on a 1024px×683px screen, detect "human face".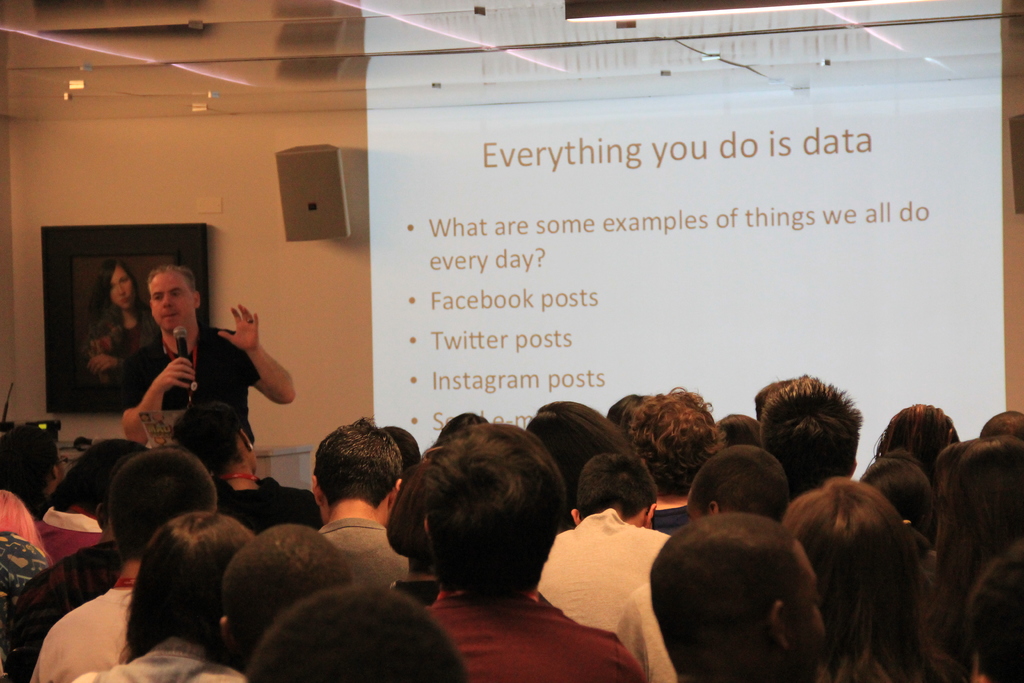
146:267:193:337.
